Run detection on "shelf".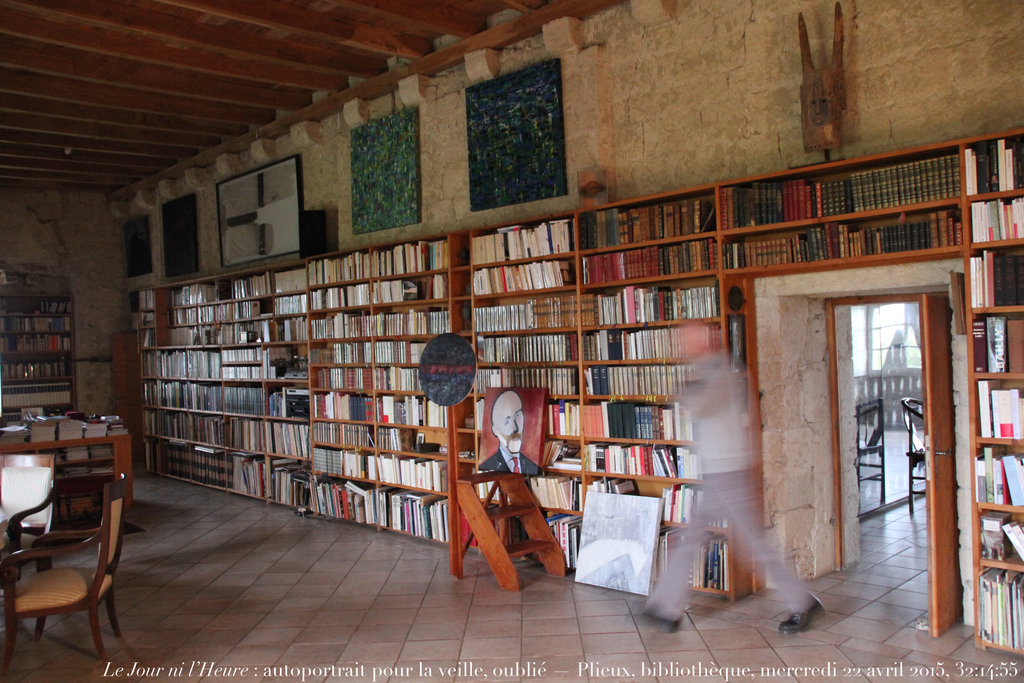
Result: (227, 296, 275, 326).
